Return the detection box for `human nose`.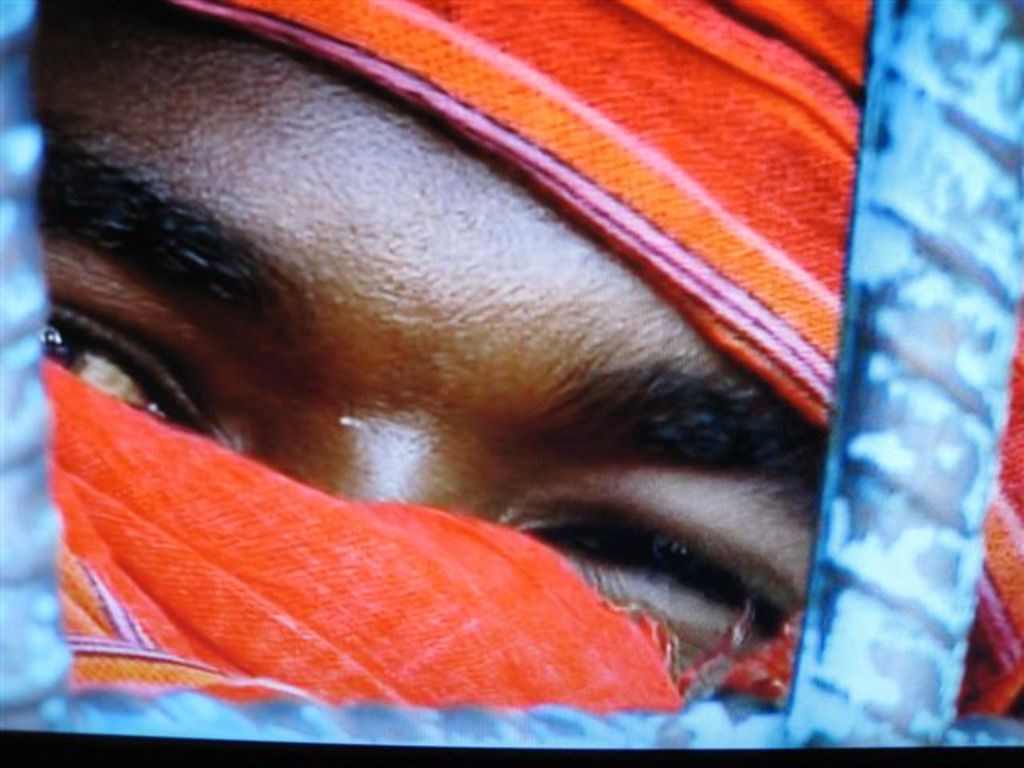
[267,434,486,523].
